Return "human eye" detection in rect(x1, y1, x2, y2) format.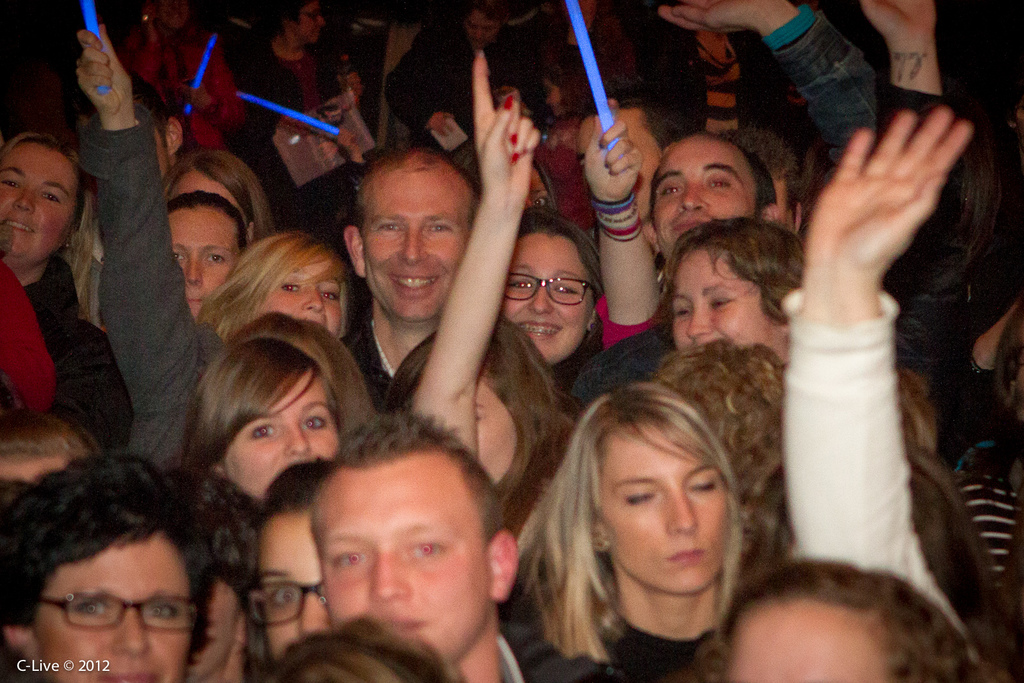
rect(280, 281, 305, 296).
